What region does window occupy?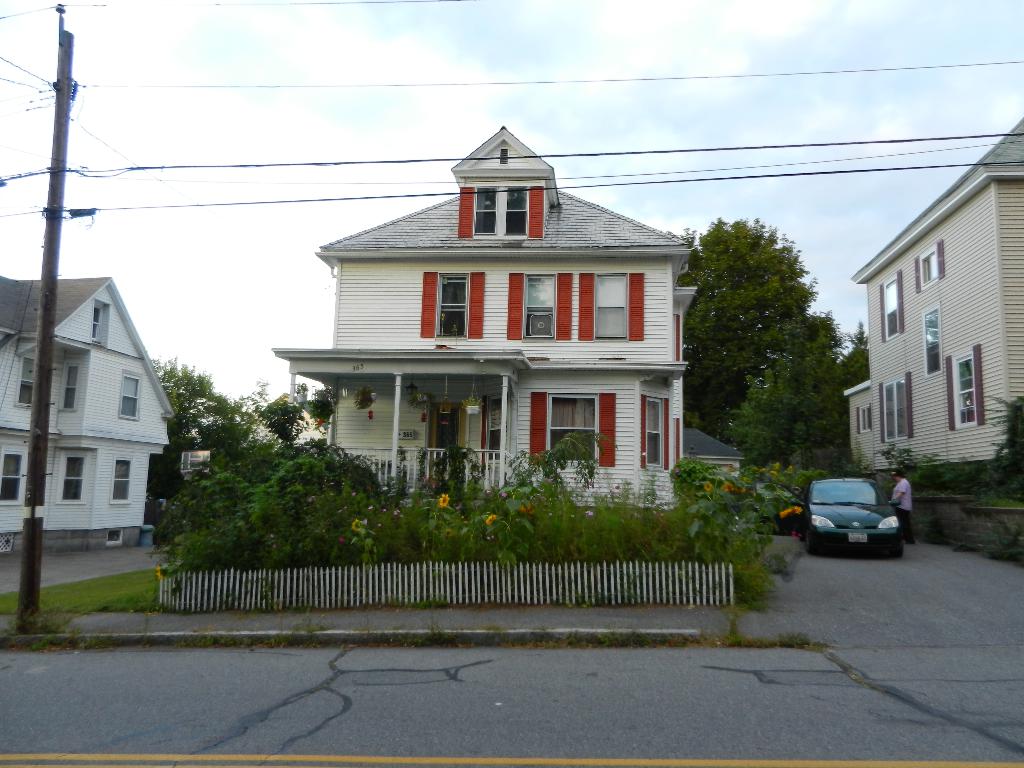
(519,275,555,340).
